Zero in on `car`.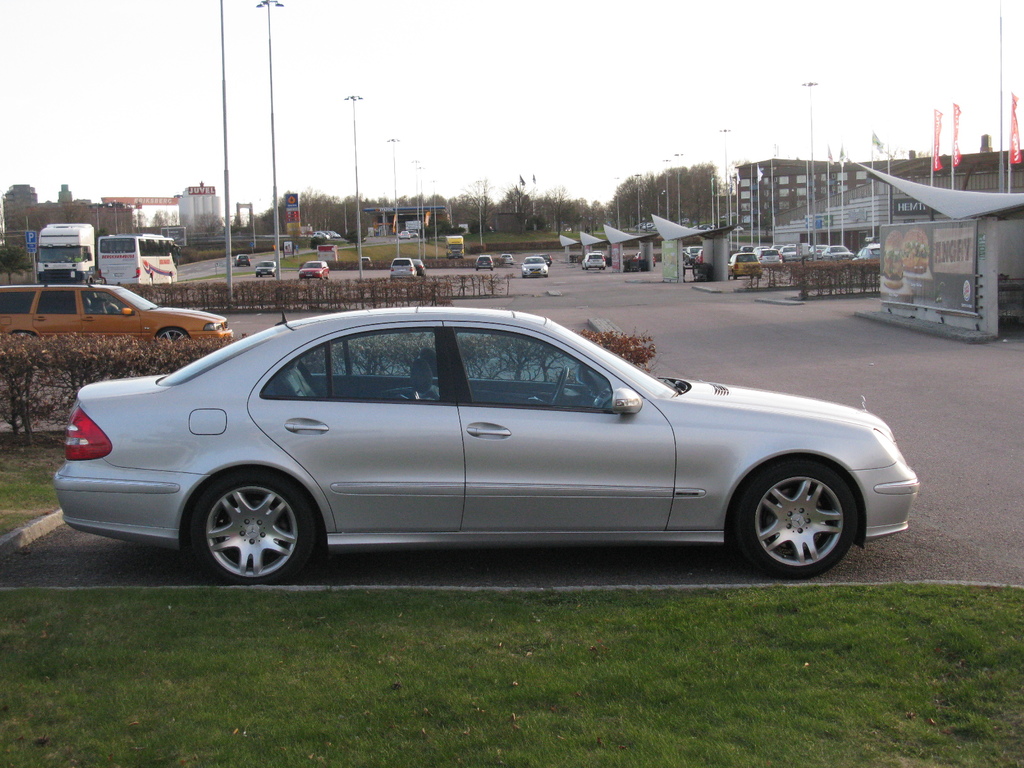
Zeroed in: (234, 257, 252, 268).
